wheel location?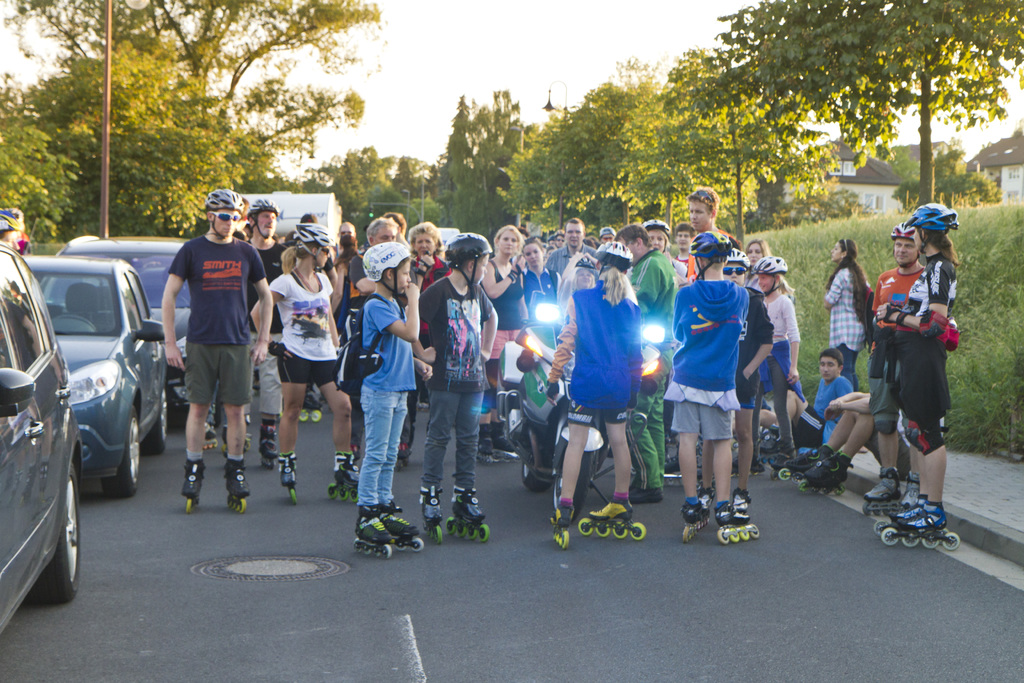
box(524, 463, 546, 491)
